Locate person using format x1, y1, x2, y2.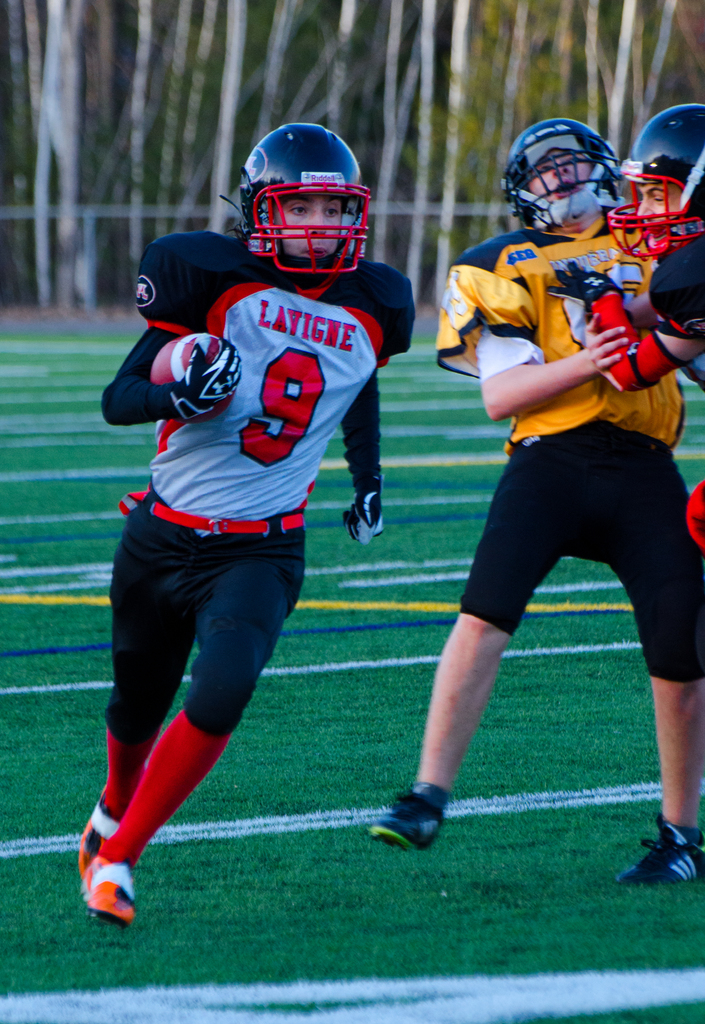
359, 111, 704, 886.
